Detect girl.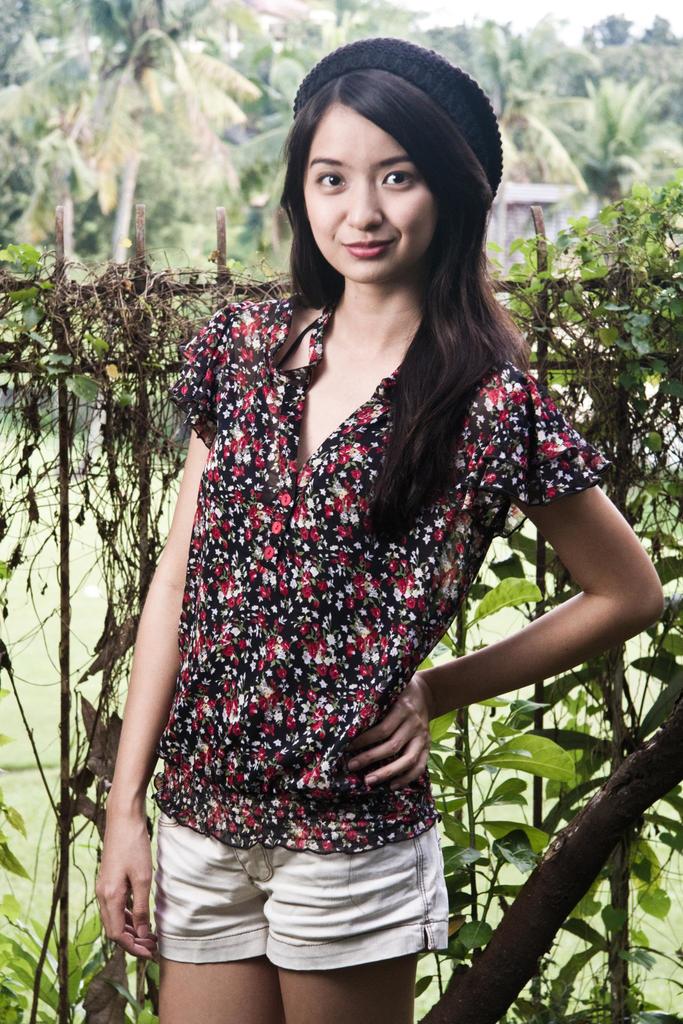
Detected at [left=95, top=36, right=664, bottom=1023].
